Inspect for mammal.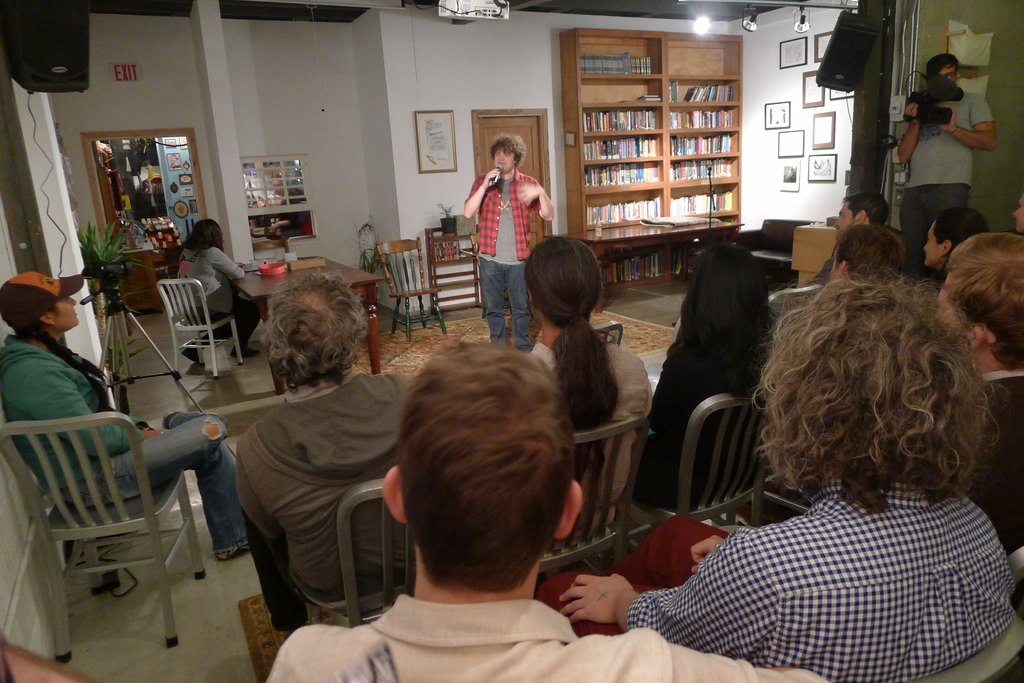
Inspection: 253,325,826,682.
